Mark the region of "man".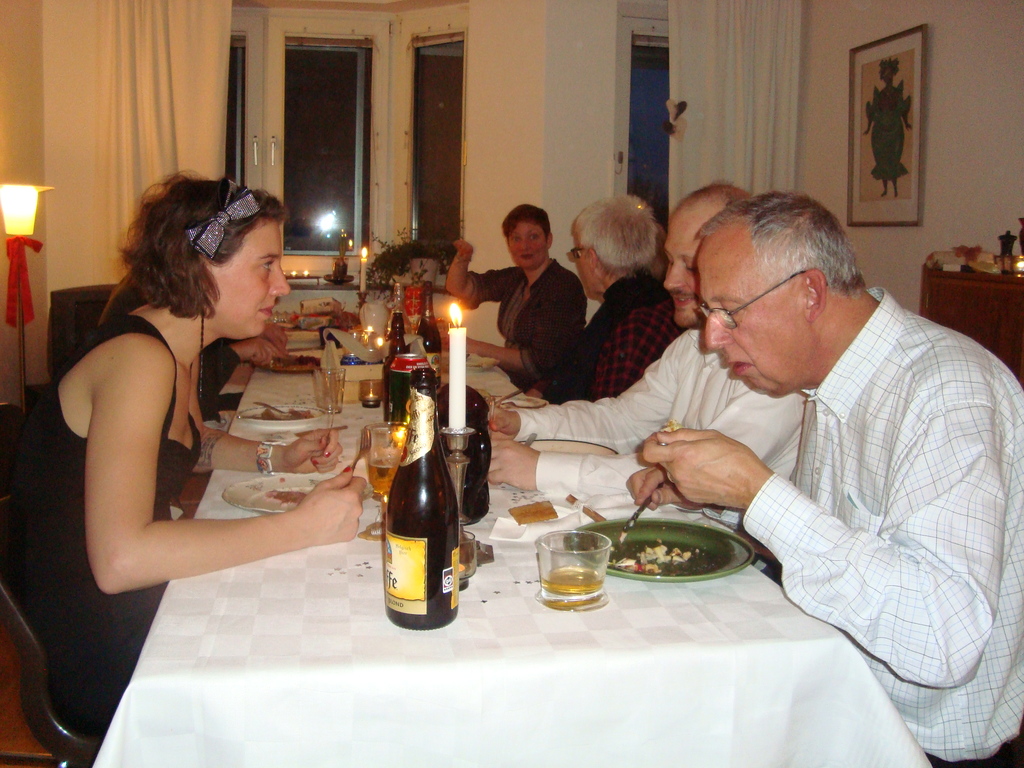
Region: {"x1": 625, "y1": 189, "x2": 1023, "y2": 767}.
